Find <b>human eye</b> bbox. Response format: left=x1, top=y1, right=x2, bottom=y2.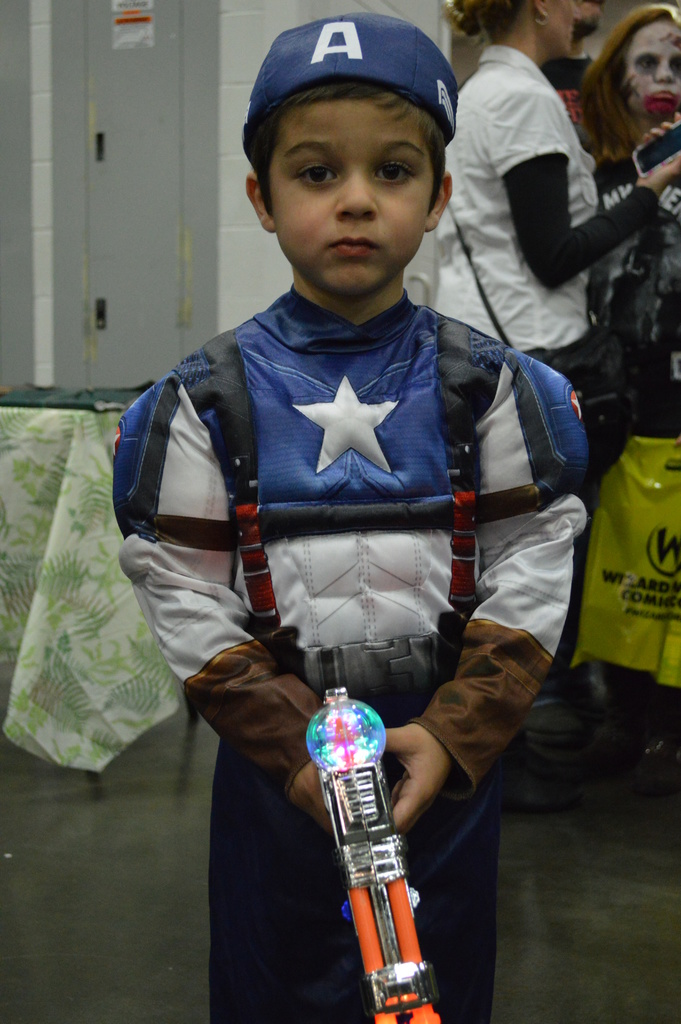
left=671, top=61, right=680, bottom=73.
